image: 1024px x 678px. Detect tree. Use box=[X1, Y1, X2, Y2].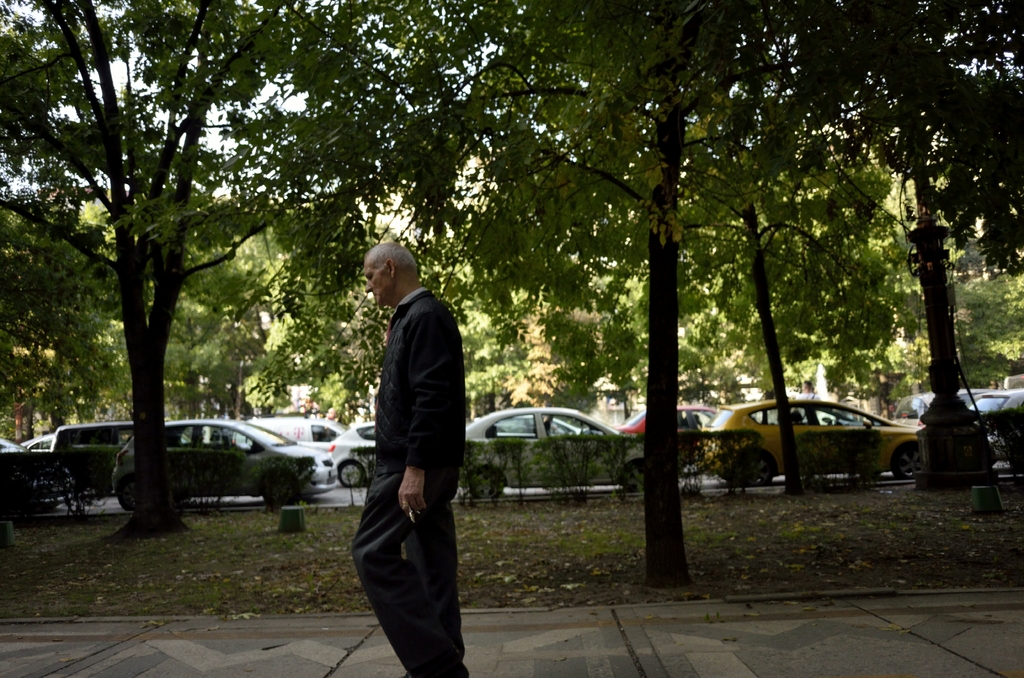
box=[0, 181, 136, 424].
